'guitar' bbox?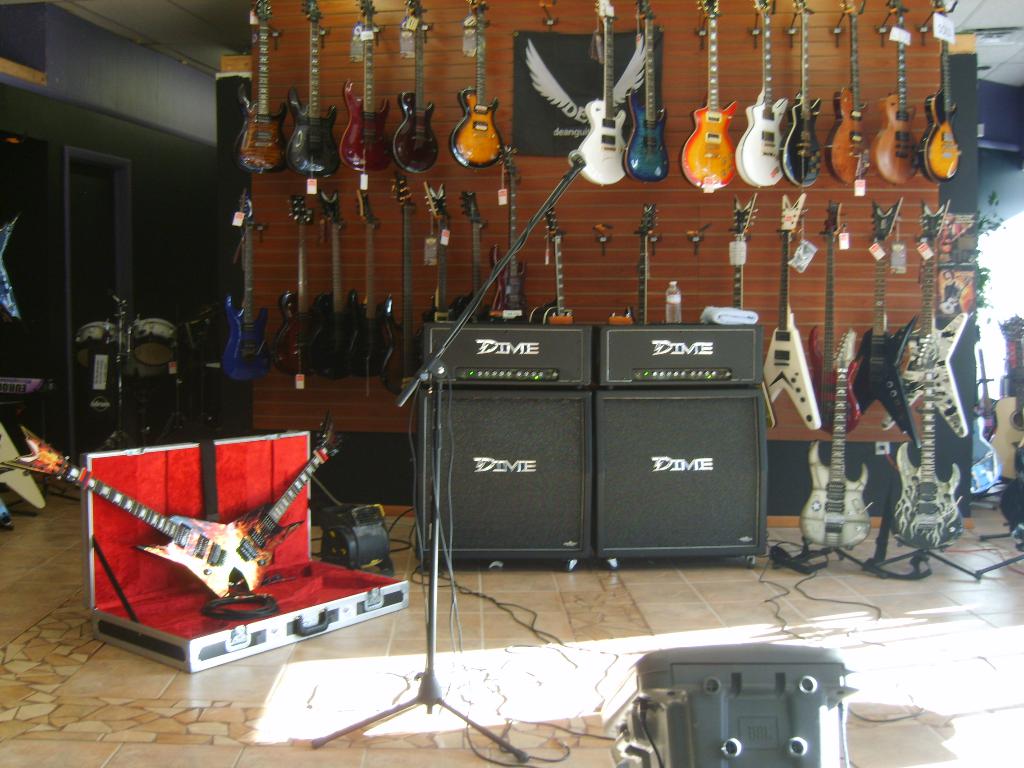
bbox(0, 420, 253, 602)
